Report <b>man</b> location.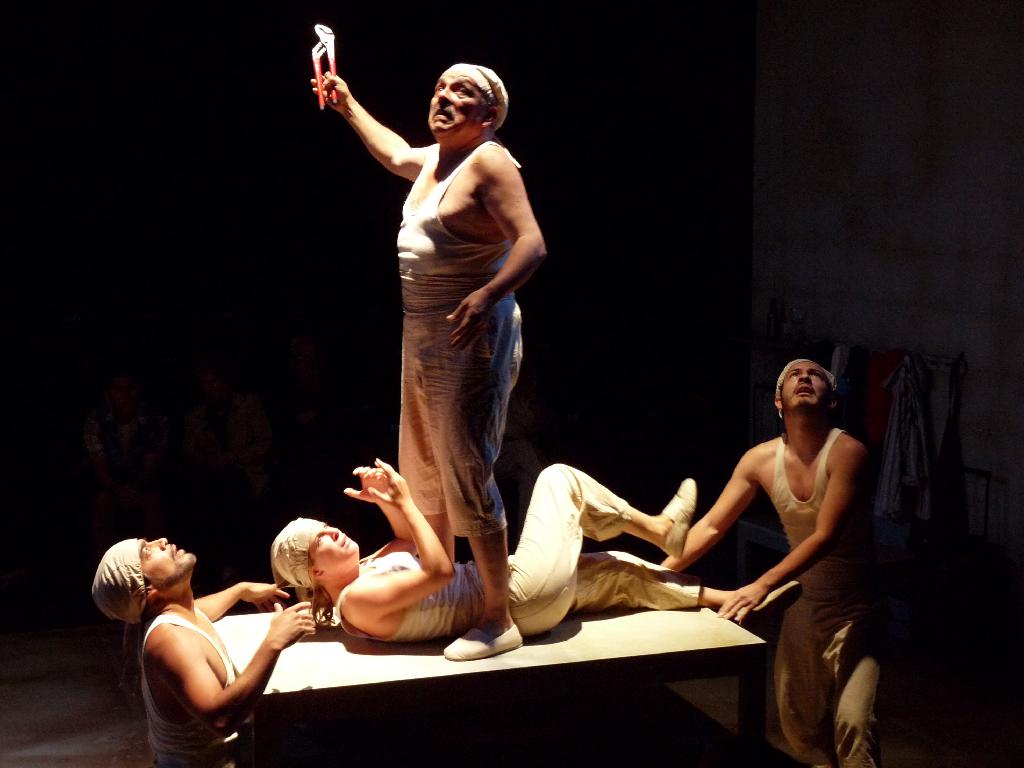
Report: bbox=[90, 533, 317, 767].
